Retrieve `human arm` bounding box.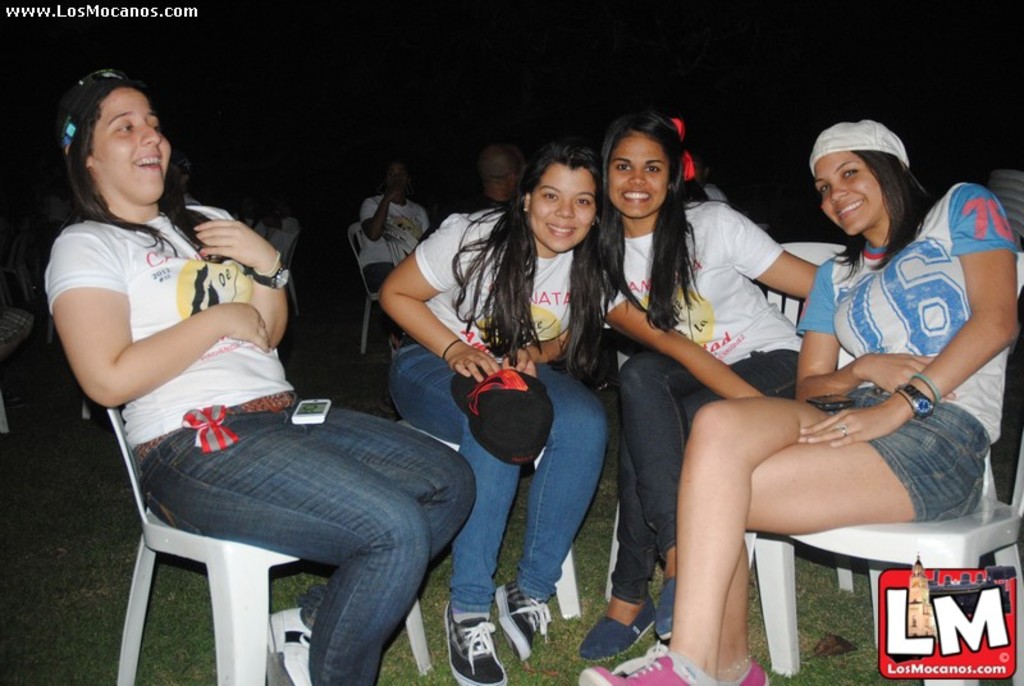
Bounding box: bbox=[516, 325, 568, 379].
